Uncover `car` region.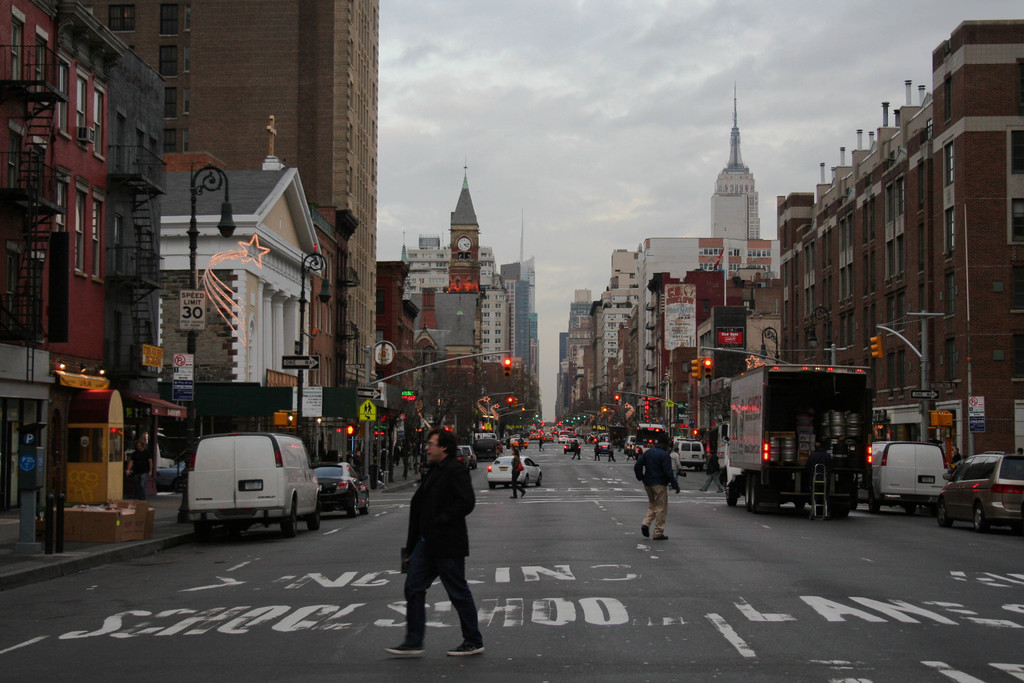
Uncovered: left=564, top=440, right=581, bottom=454.
